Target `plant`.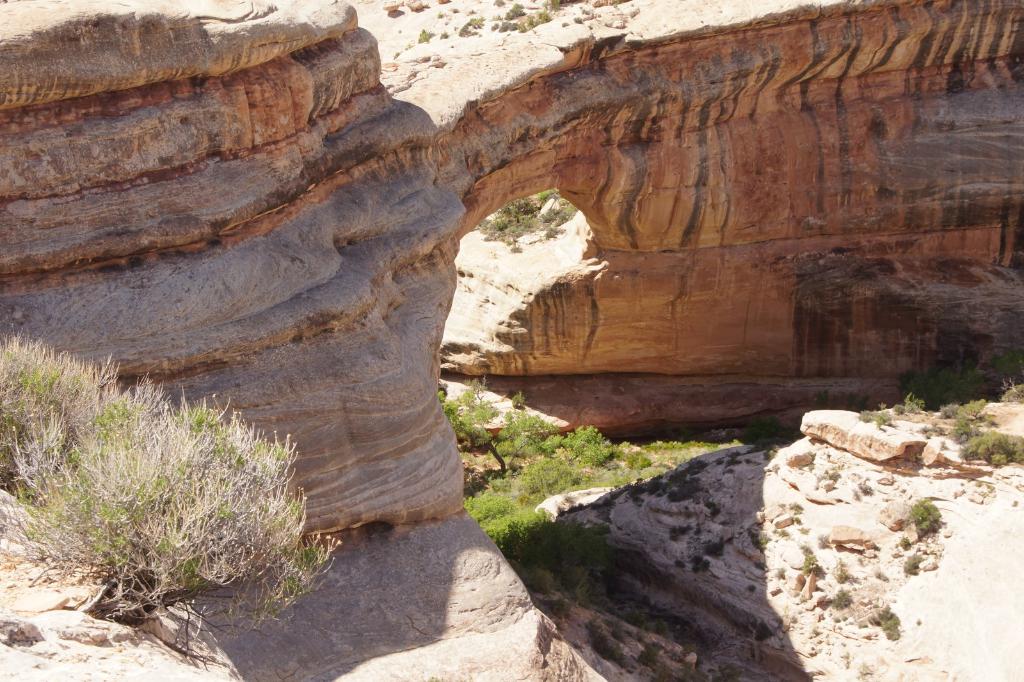
Target region: 774, 568, 787, 578.
